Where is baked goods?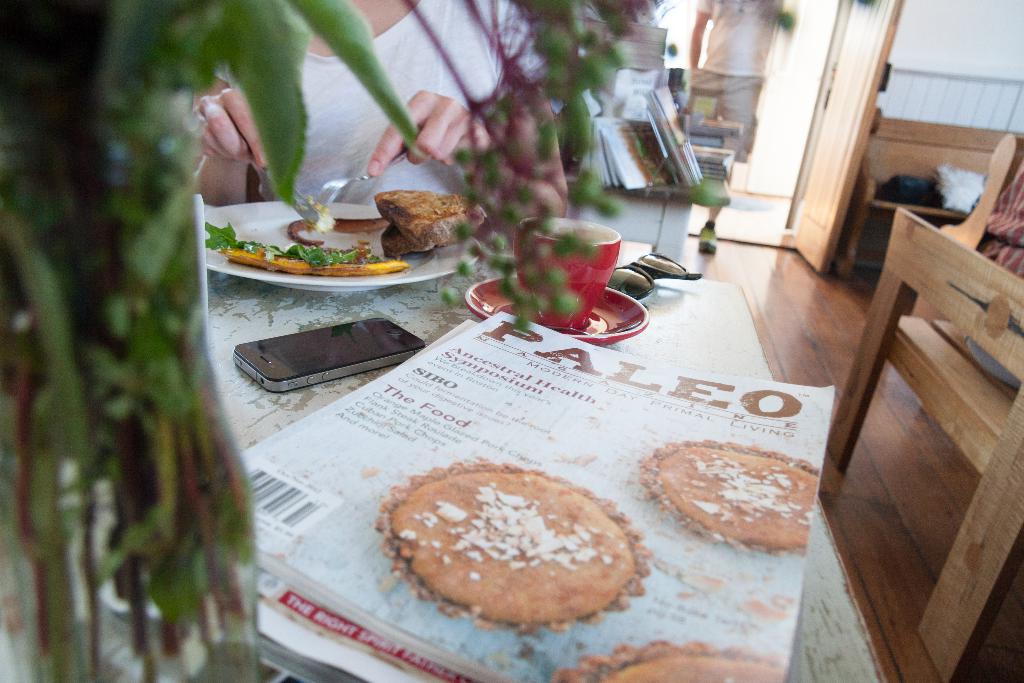
(547,632,786,682).
